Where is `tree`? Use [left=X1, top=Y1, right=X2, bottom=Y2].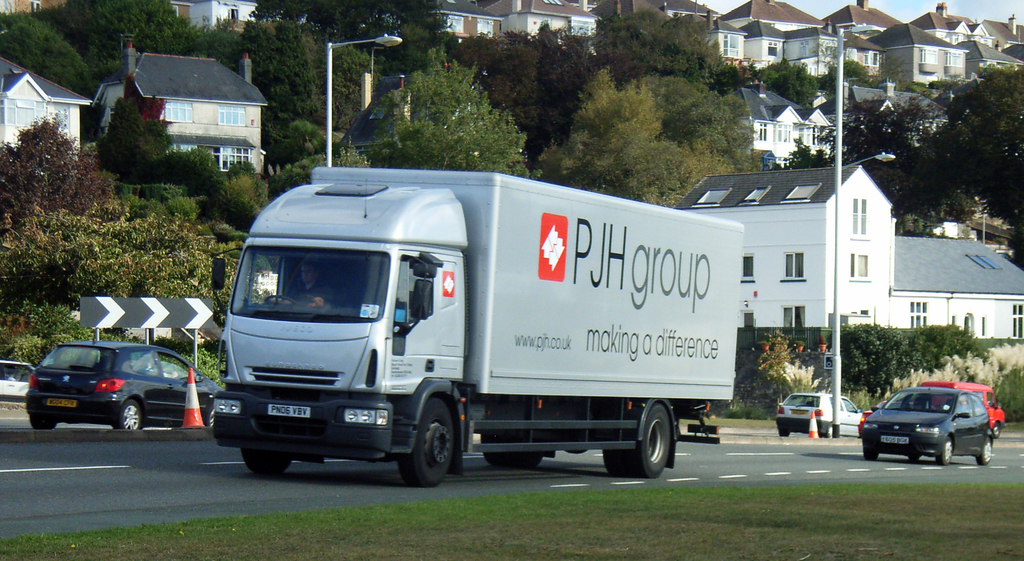
[left=751, top=54, right=821, bottom=99].
